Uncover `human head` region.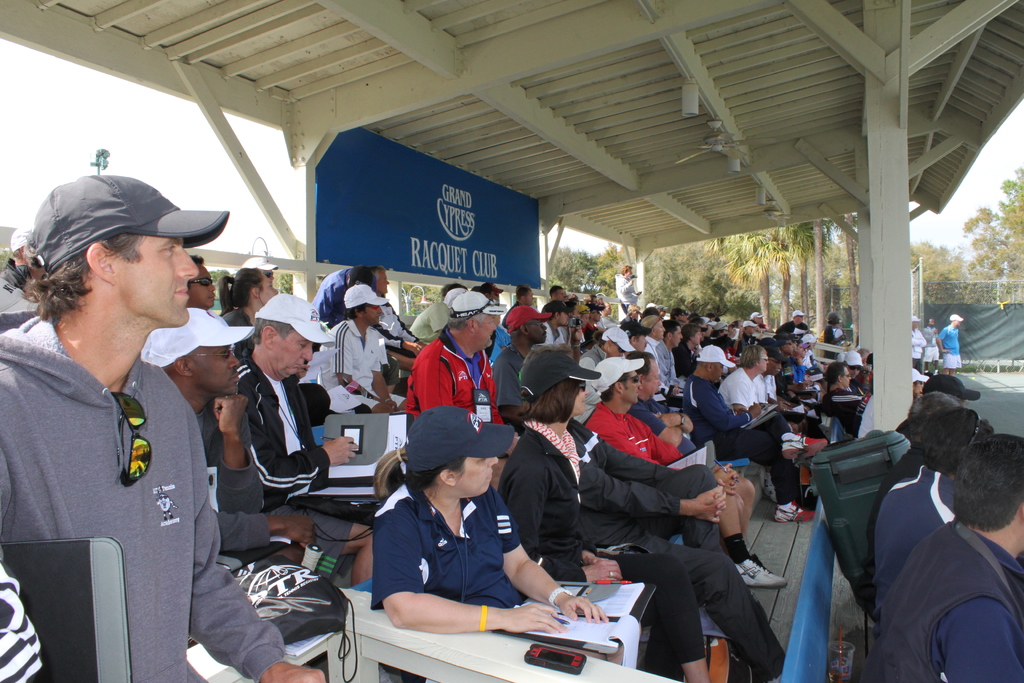
Uncovered: bbox=(926, 315, 936, 331).
